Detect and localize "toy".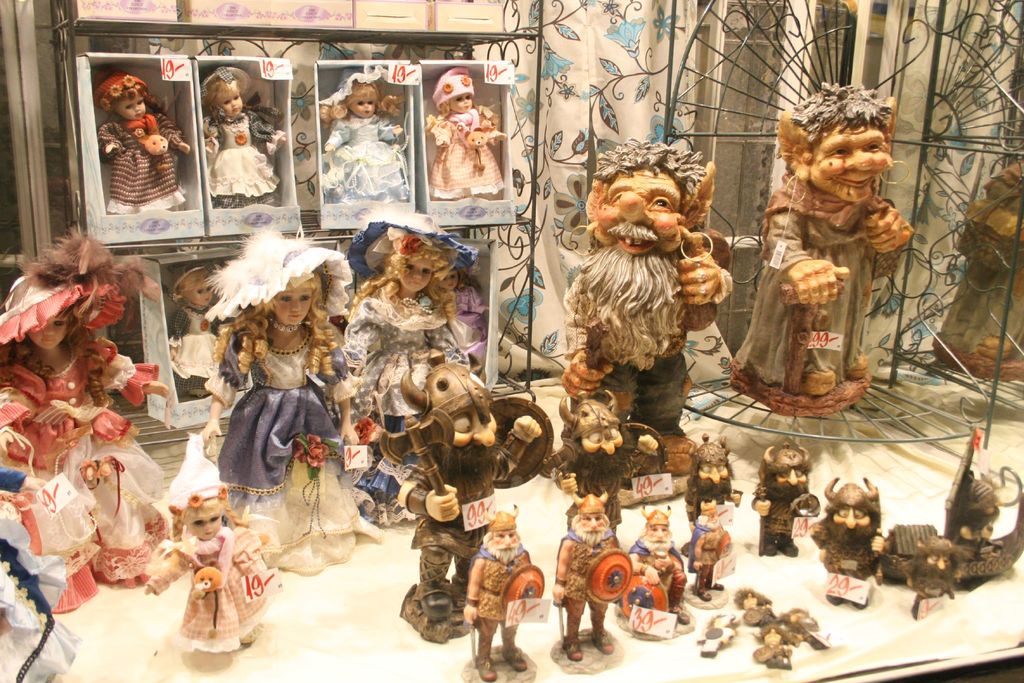
Localized at [x1=428, y1=72, x2=510, y2=206].
